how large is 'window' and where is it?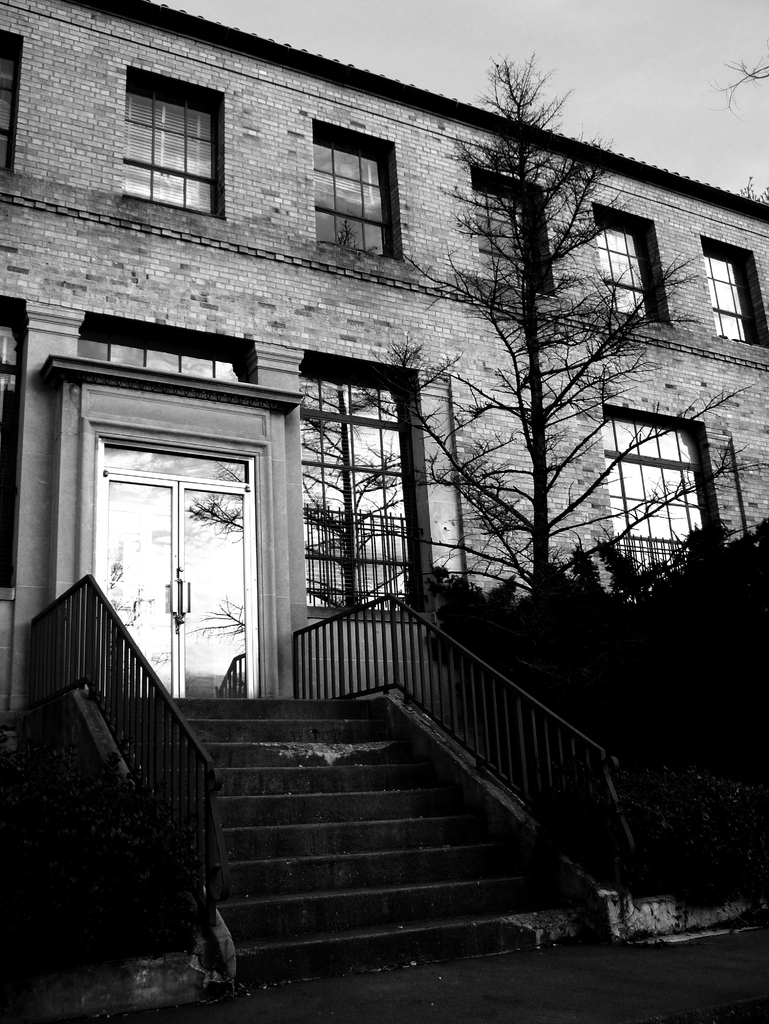
Bounding box: locate(708, 246, 758, 337).
